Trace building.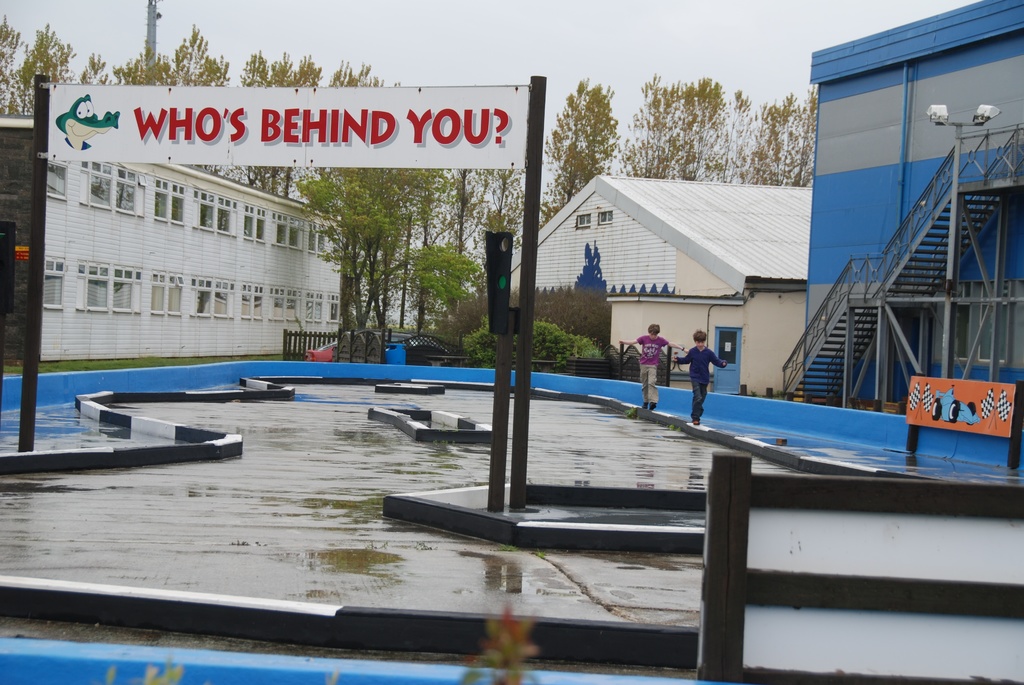
Traced to left=0, top=114, right=342, bottom=362.
